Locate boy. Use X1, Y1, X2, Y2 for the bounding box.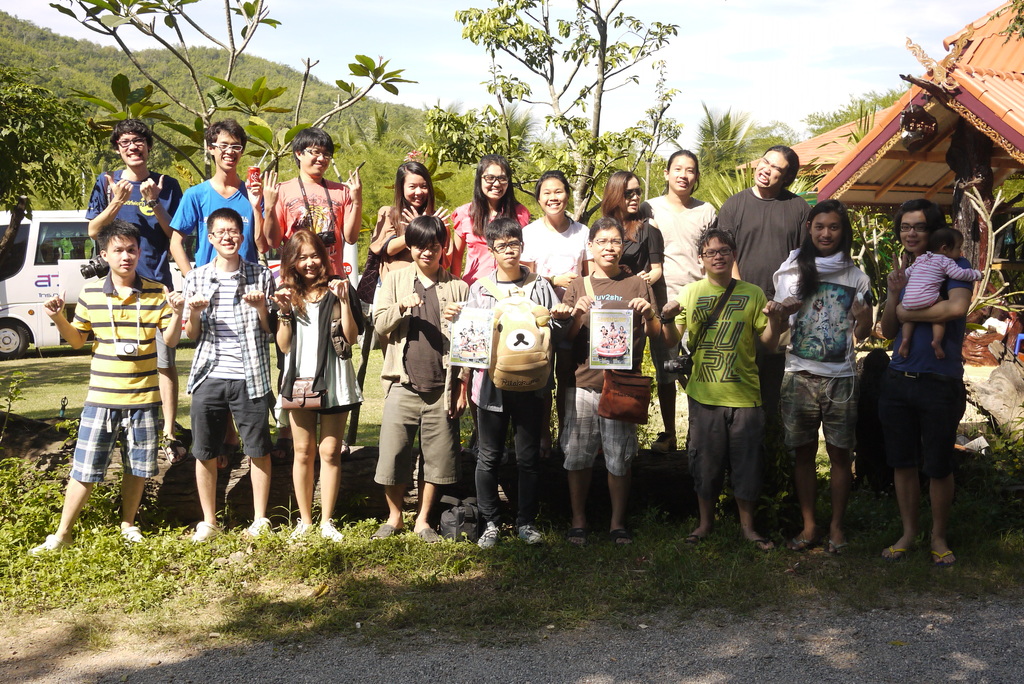
260, 125, 363, 464.
